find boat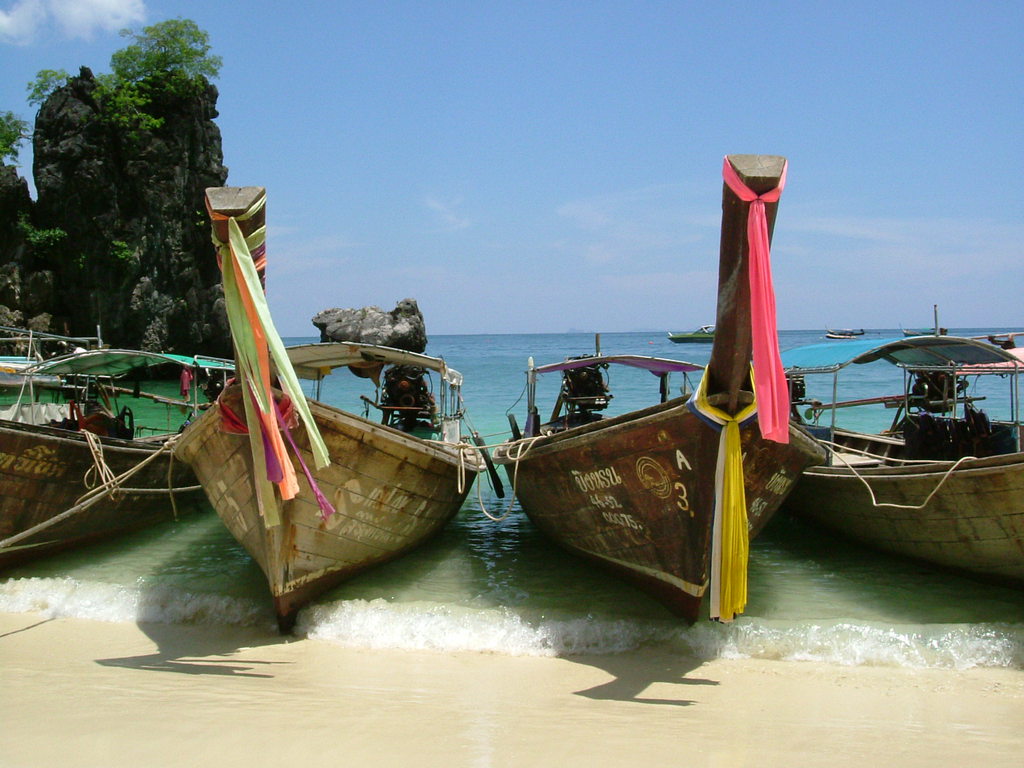
[left=825, top=327, right=868, bottom=338]
